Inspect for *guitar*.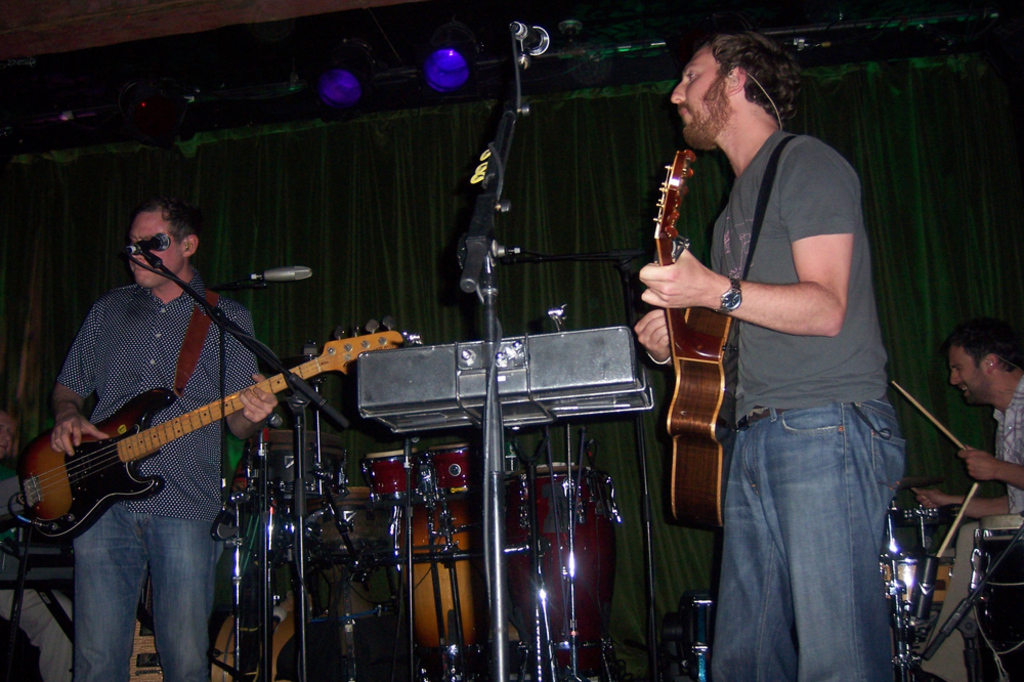
Inspection: 648 144 749 546.
